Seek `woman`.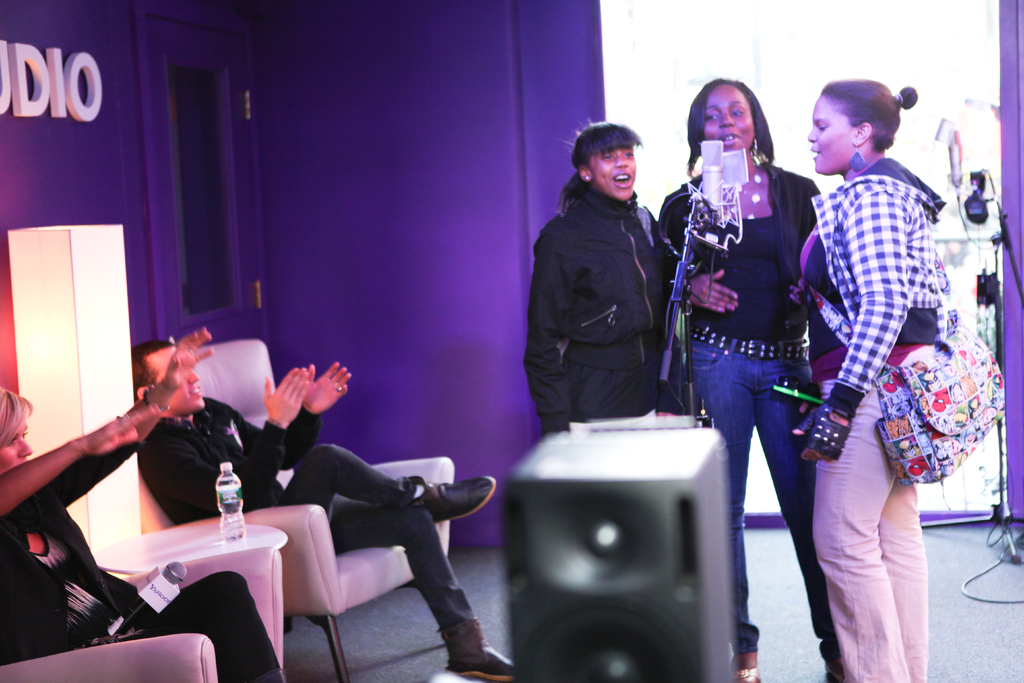
792:78:945:682.
